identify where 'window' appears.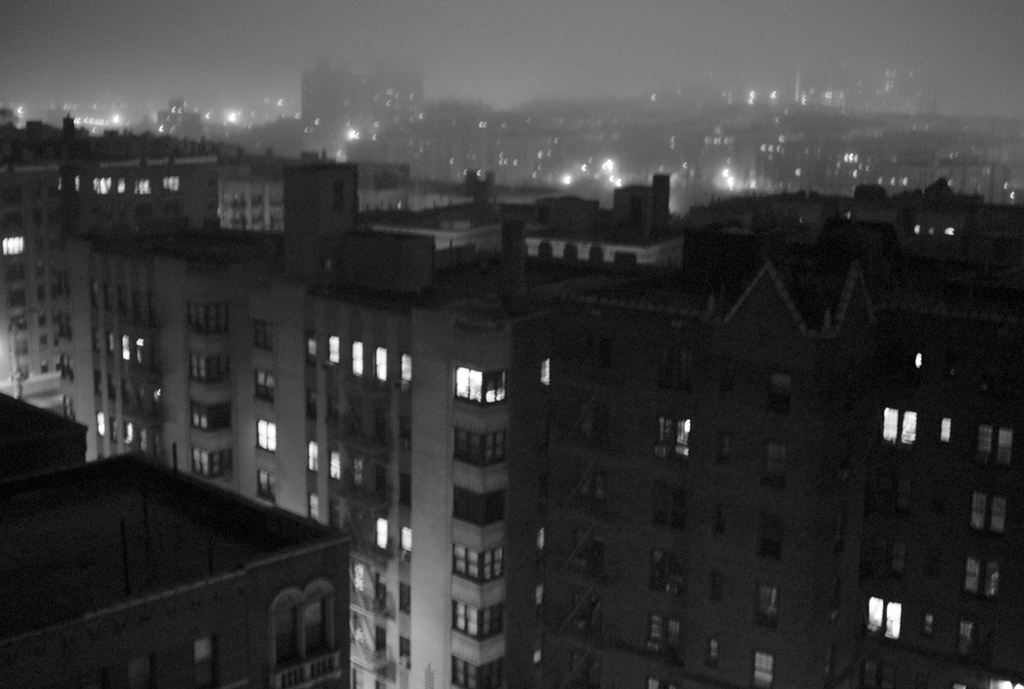
Appears at bbox=[305, 389, 319, 421].
